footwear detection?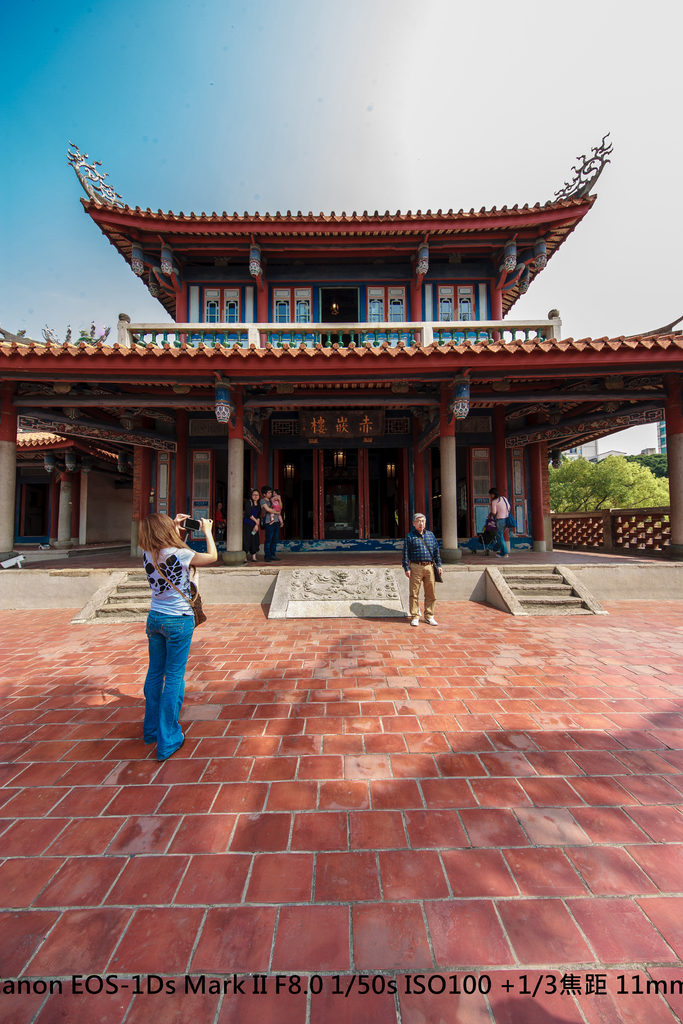
box(422, 606, 436, 621)
